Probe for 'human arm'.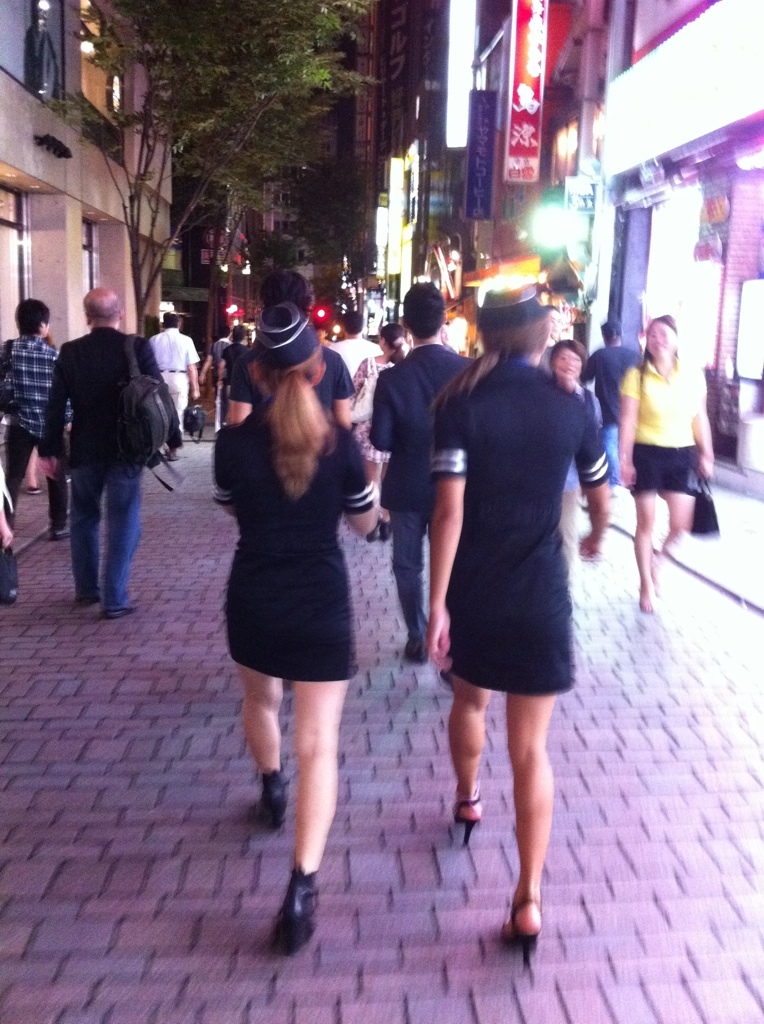
Probe result: (x1=128, y1=336, x2=186, y2=460).
